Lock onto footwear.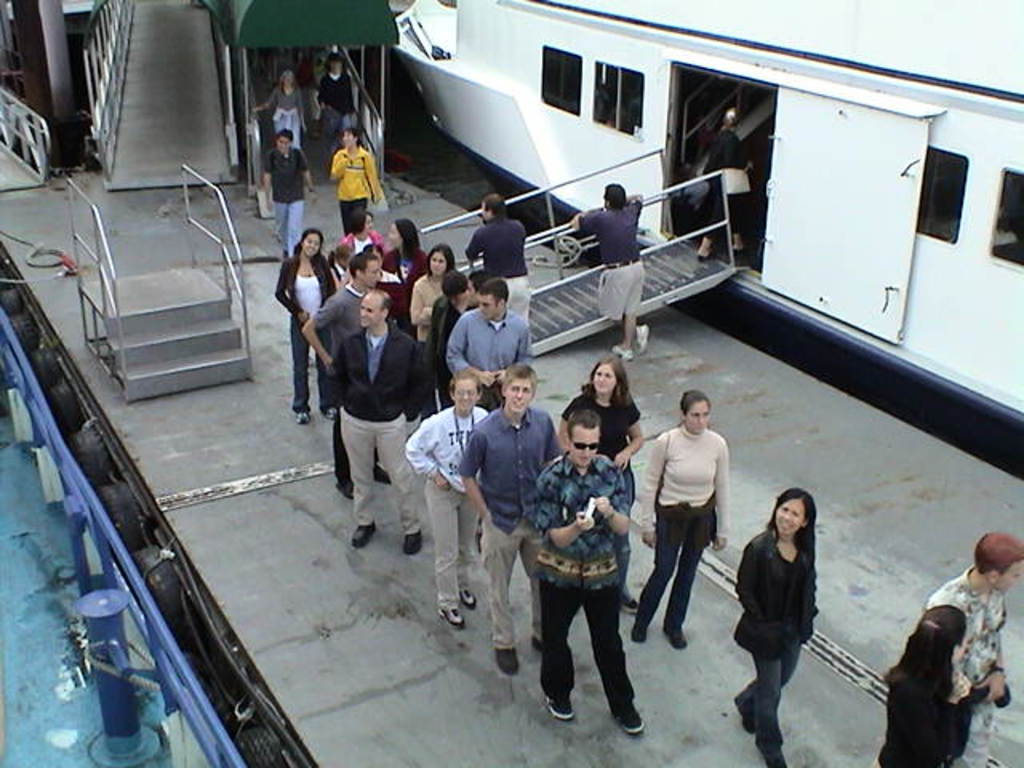
Locked: 664 626 690 650.
